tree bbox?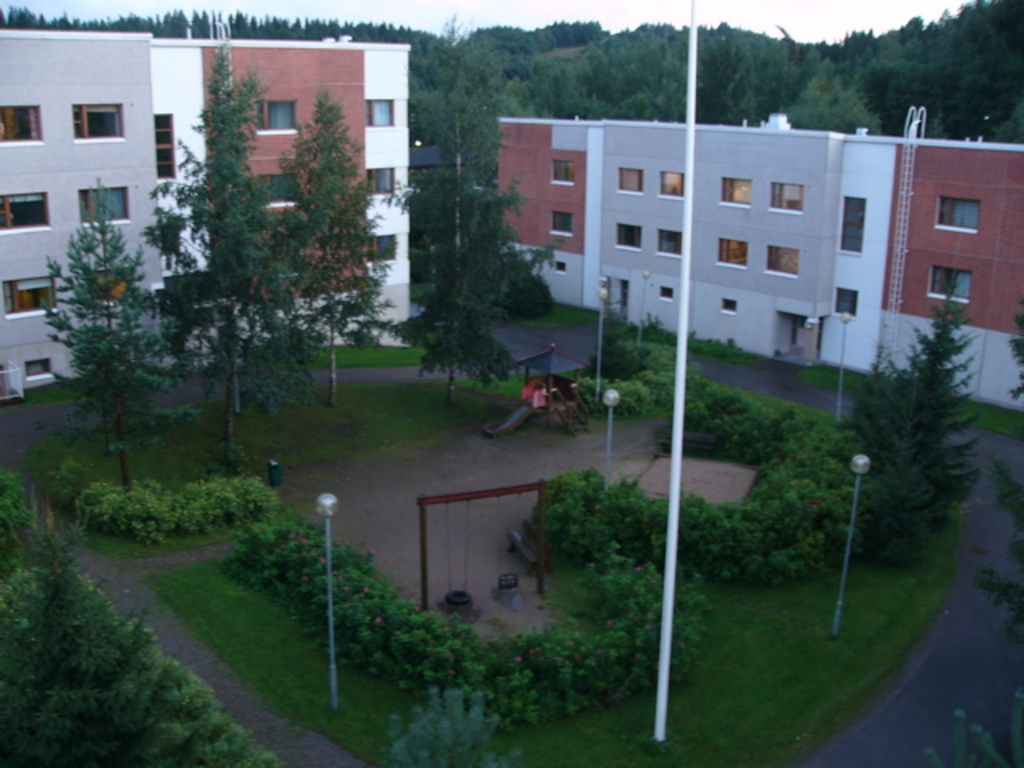
crop(85, 50, 394, 490)
